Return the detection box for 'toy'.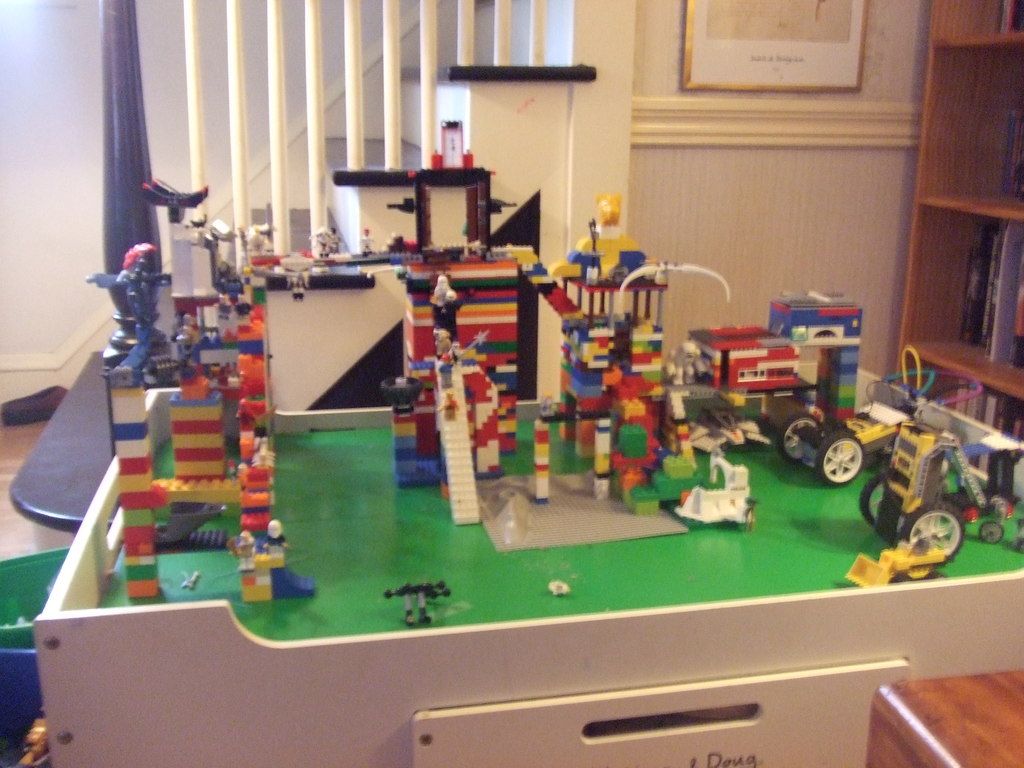
[x1=664, y1=292, x2=879, y2=476].
